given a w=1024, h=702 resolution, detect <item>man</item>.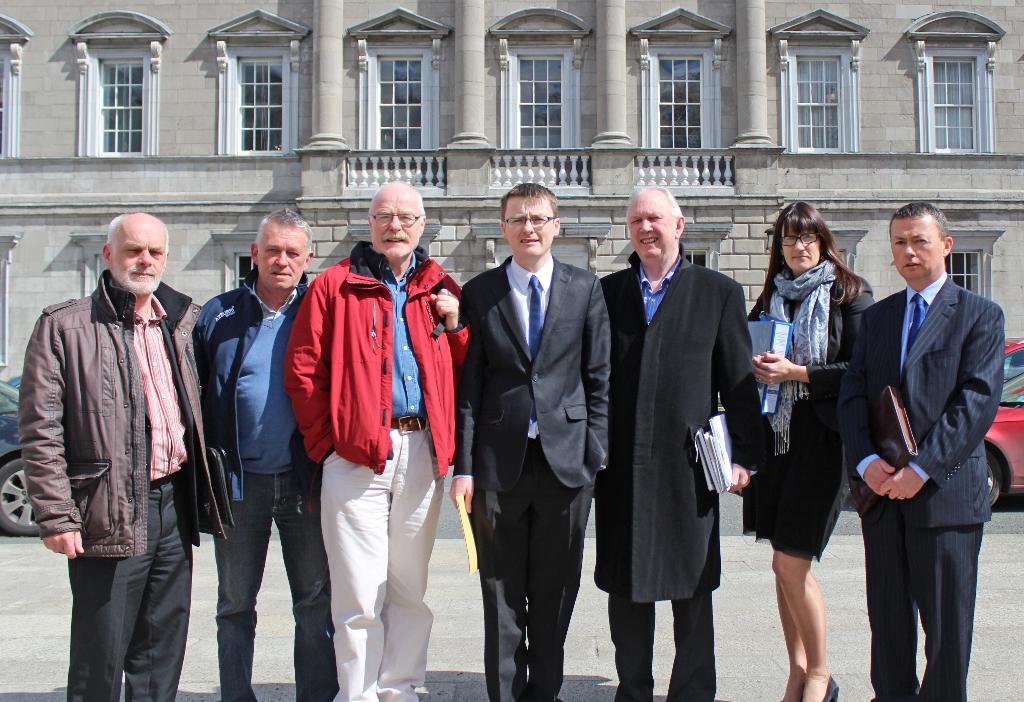
[x1=834, y1=173, x2=1005, y2=701].
